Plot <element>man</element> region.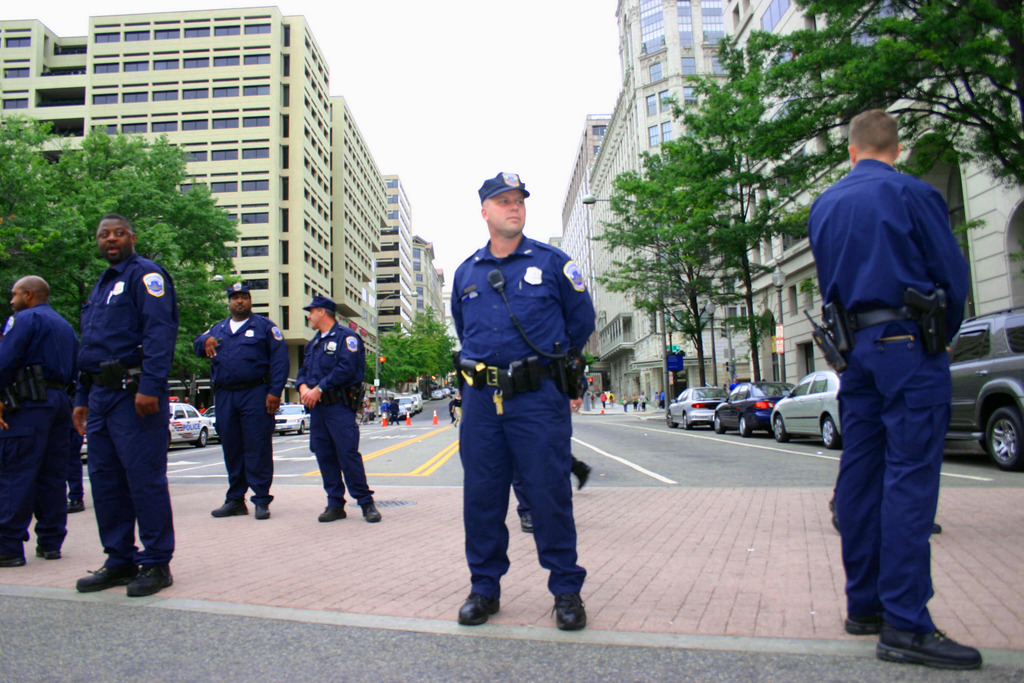
Plotted at pyautogui.locateOnScreen(515, 441, 598, 531).
